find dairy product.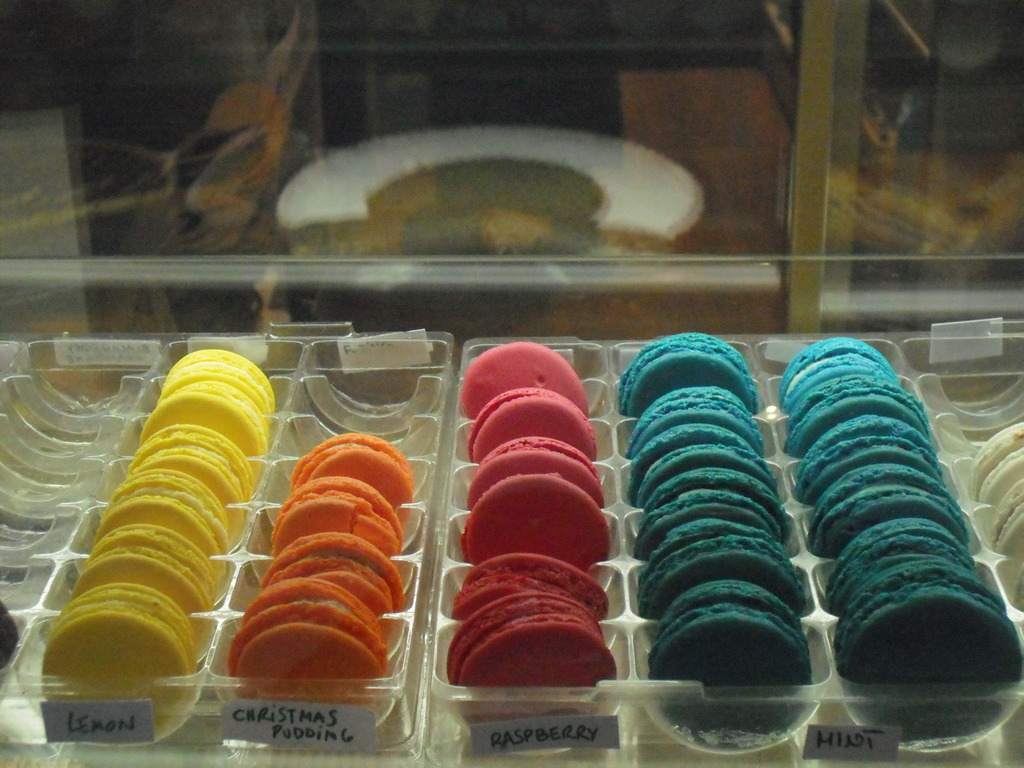
138 403 248 498.
